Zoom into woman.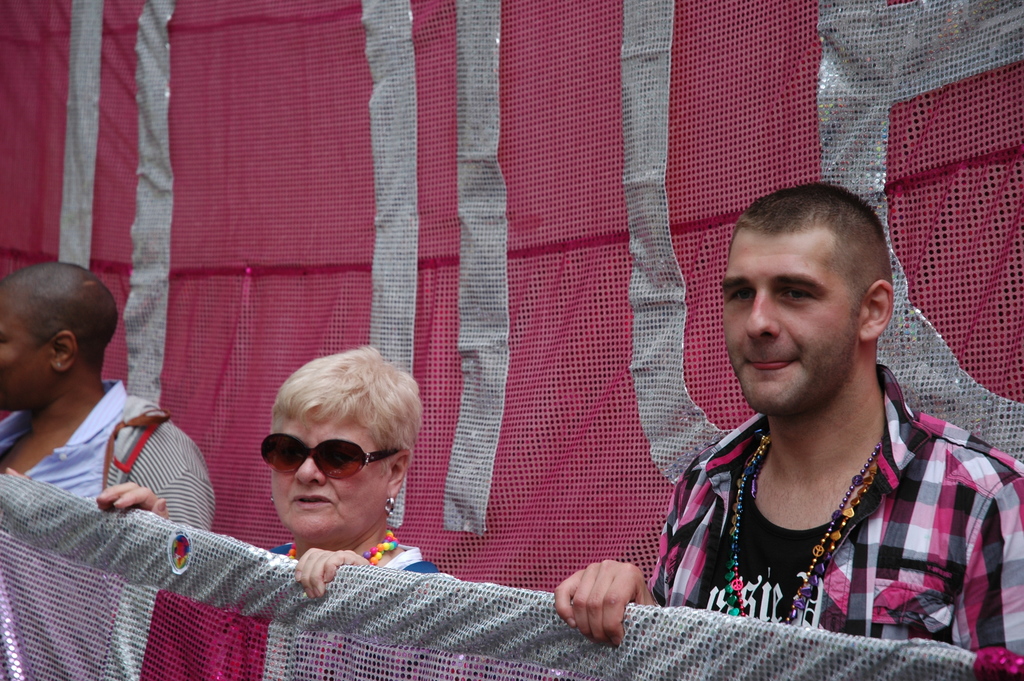
Zoom target: <box>207,344,469,632</box>.
